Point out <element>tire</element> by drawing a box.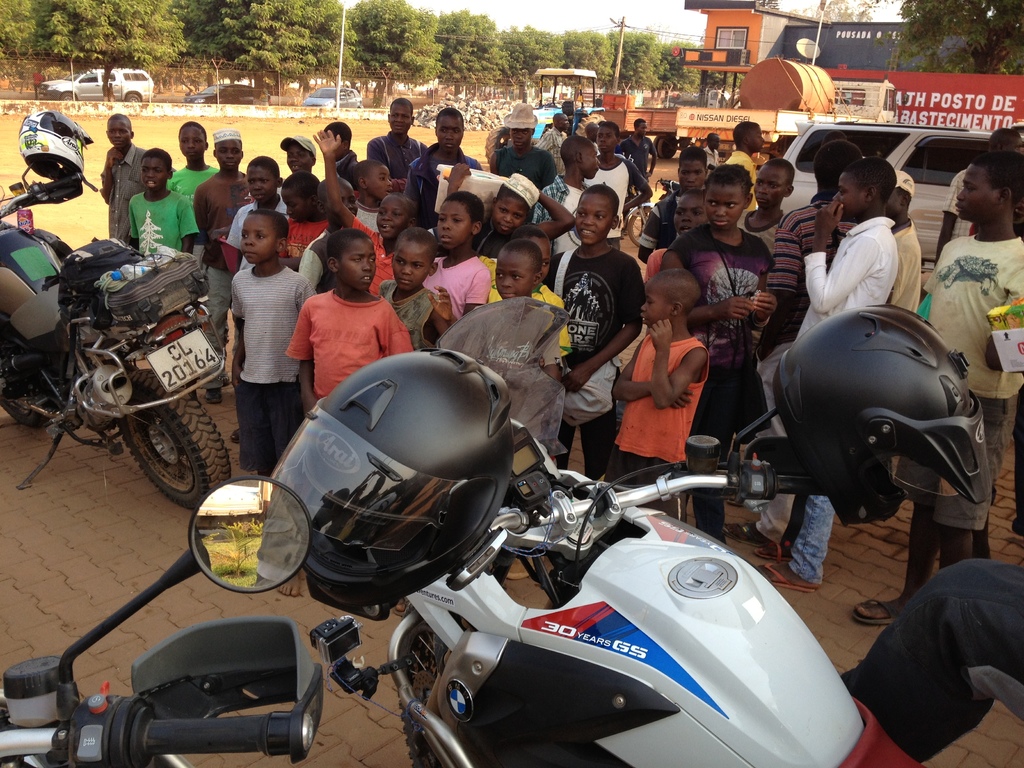
125, 90, 141, 104.
